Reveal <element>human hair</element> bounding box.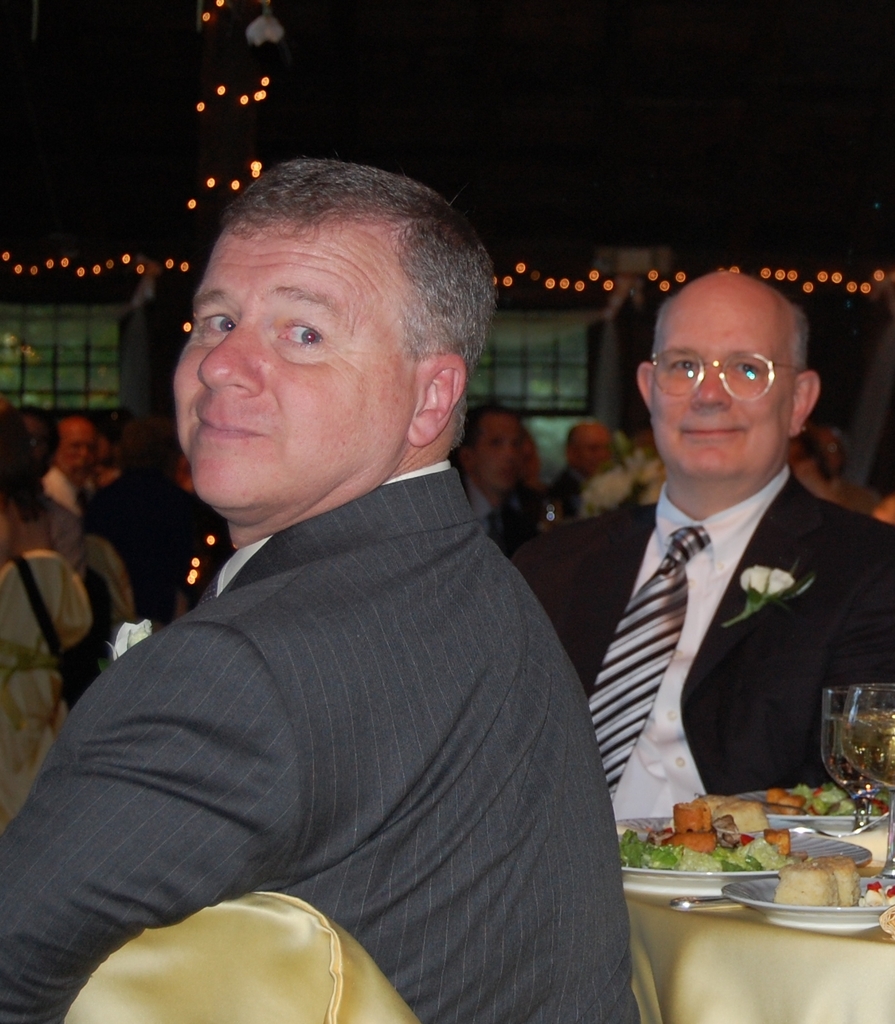
Revealed: bbox=[564, 426, 578, 464].
